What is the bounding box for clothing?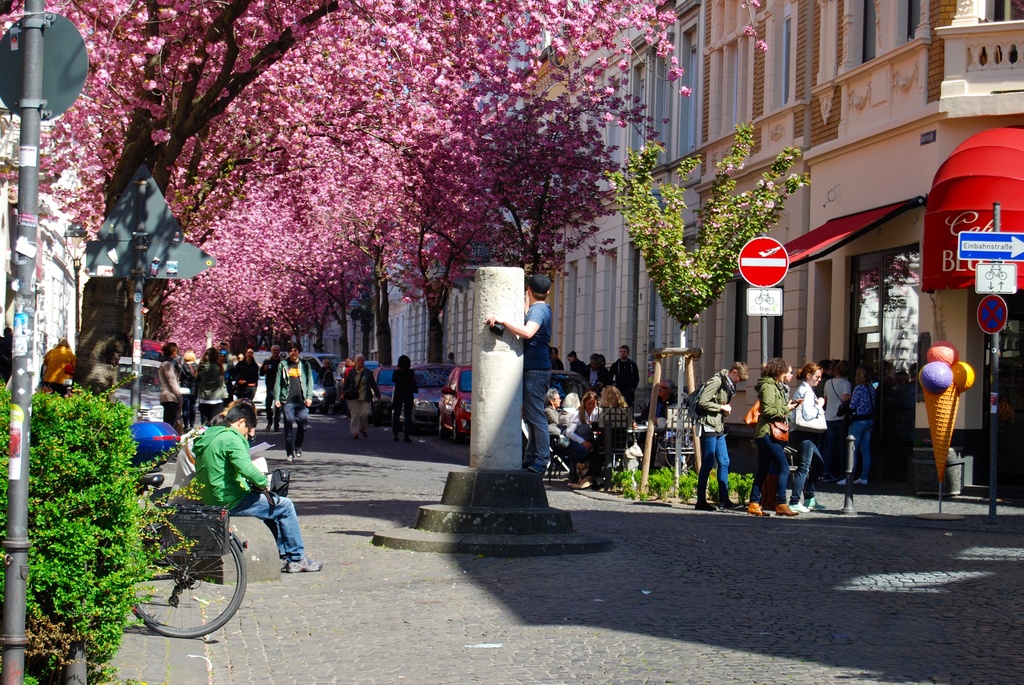
box=[785, 373, 831, 509].
